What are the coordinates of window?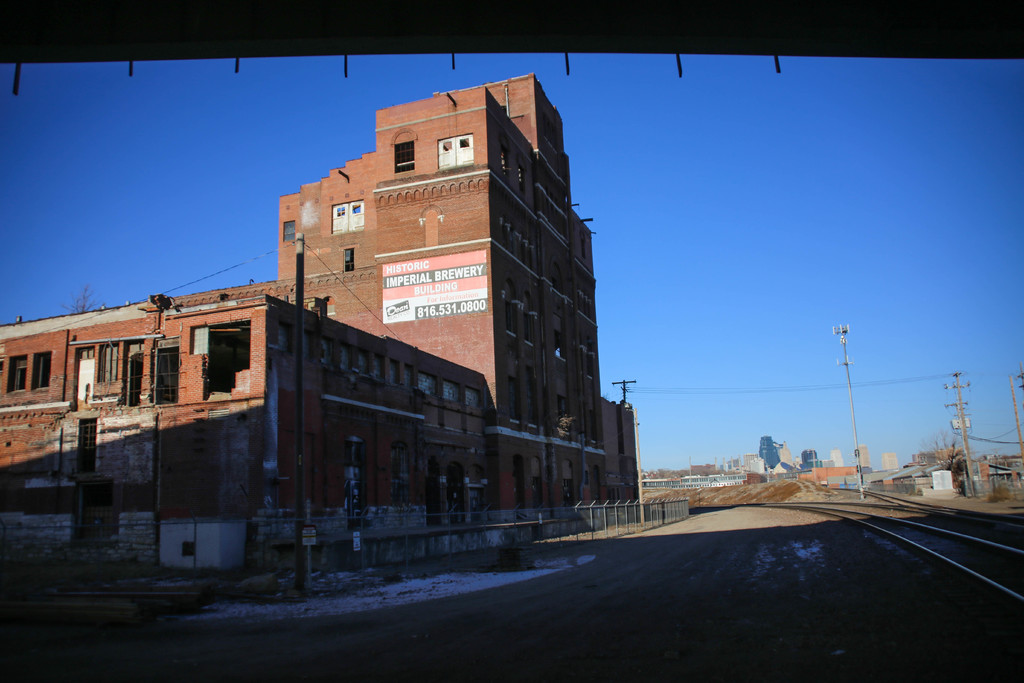
box(429, 129, 480, 171).
